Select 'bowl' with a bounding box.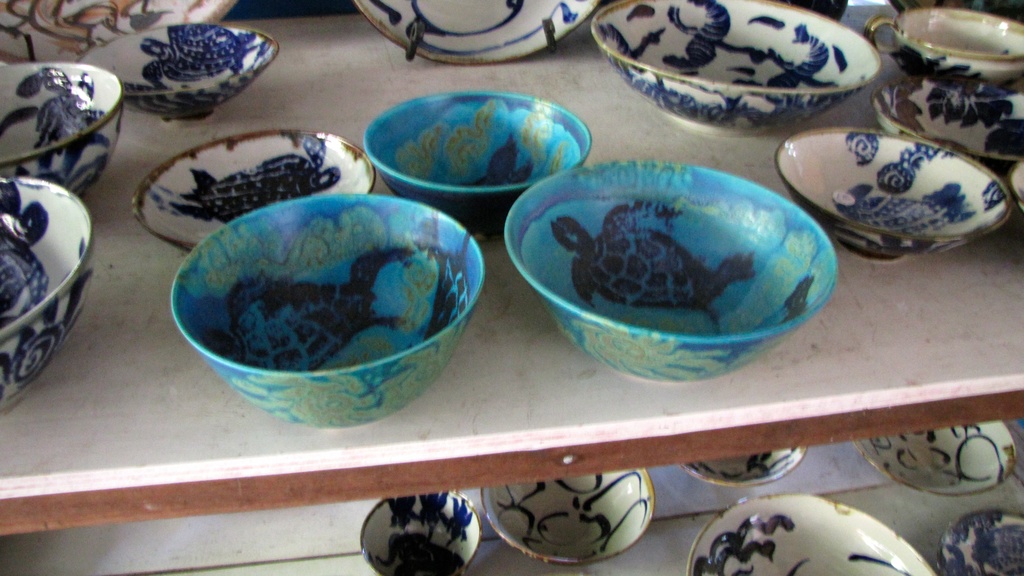
bbox=(943, 509, 1023, 575).
